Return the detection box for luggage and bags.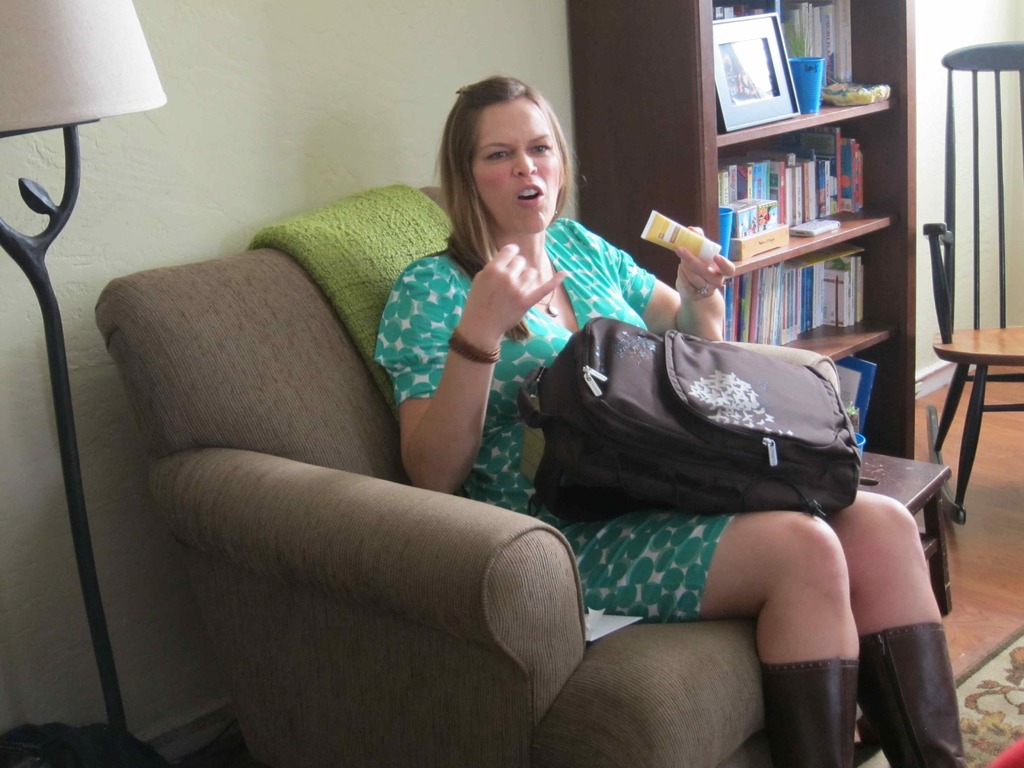
BBox(521, 334, 920, 589).
